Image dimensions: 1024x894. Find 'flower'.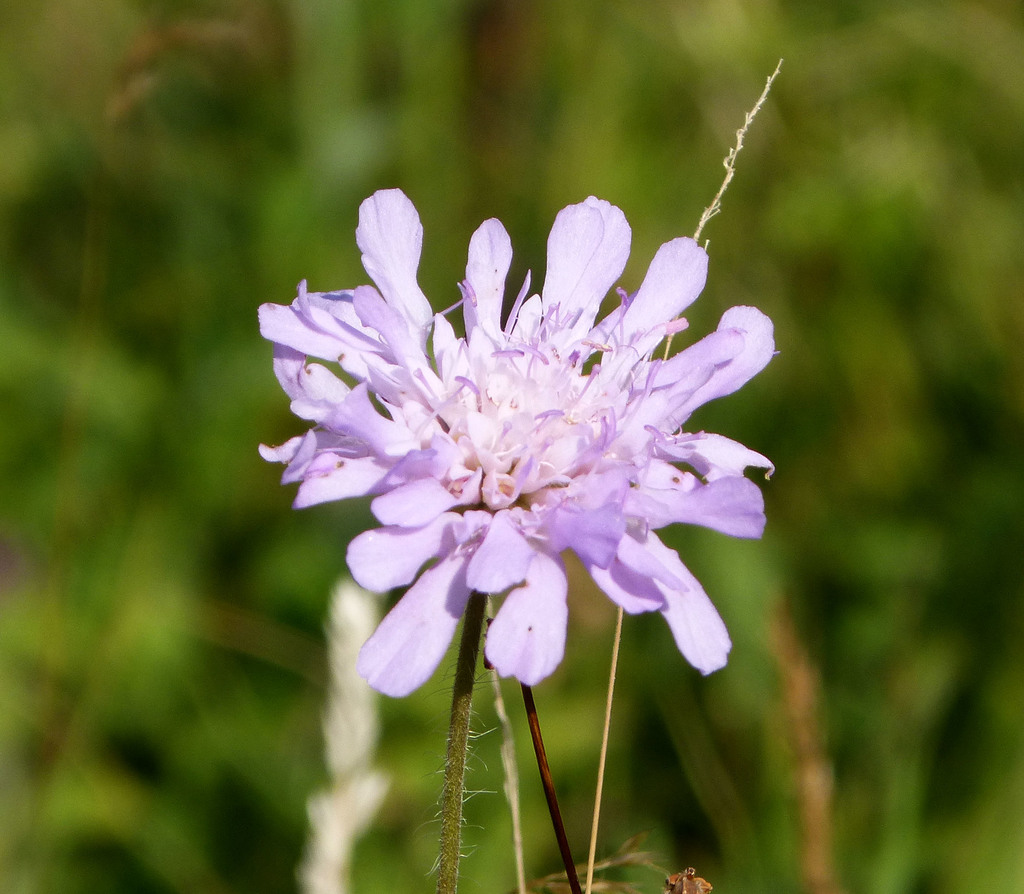
259,172,780,739.
